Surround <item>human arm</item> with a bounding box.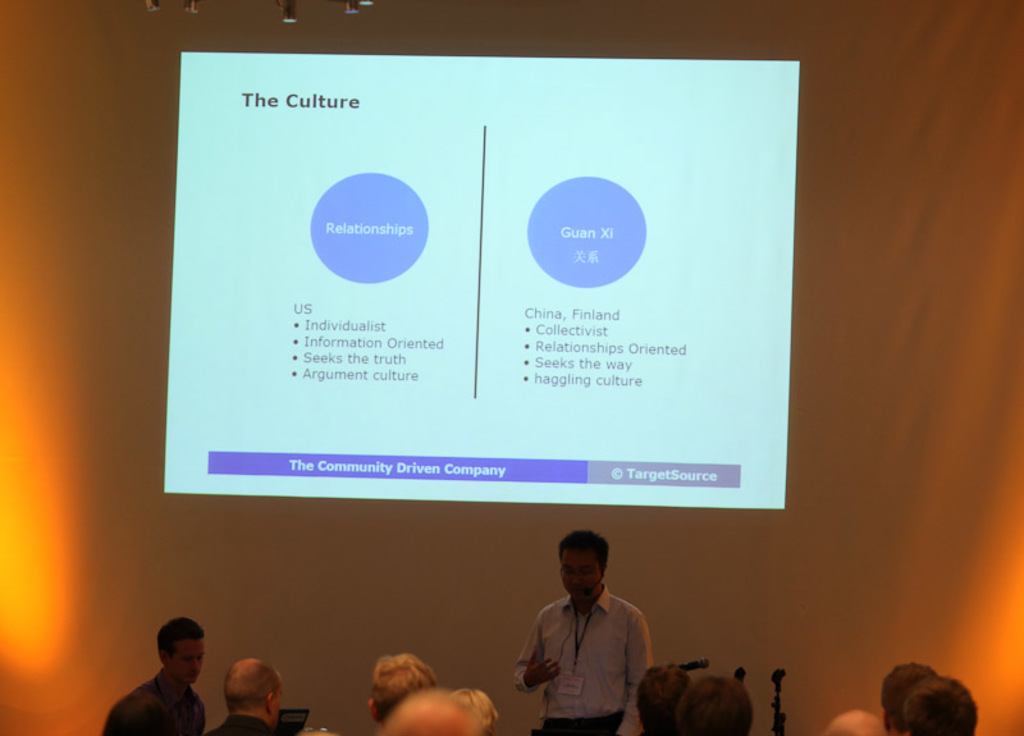
pyautogui.locateOnScreen(100, 695, 141, 735).
